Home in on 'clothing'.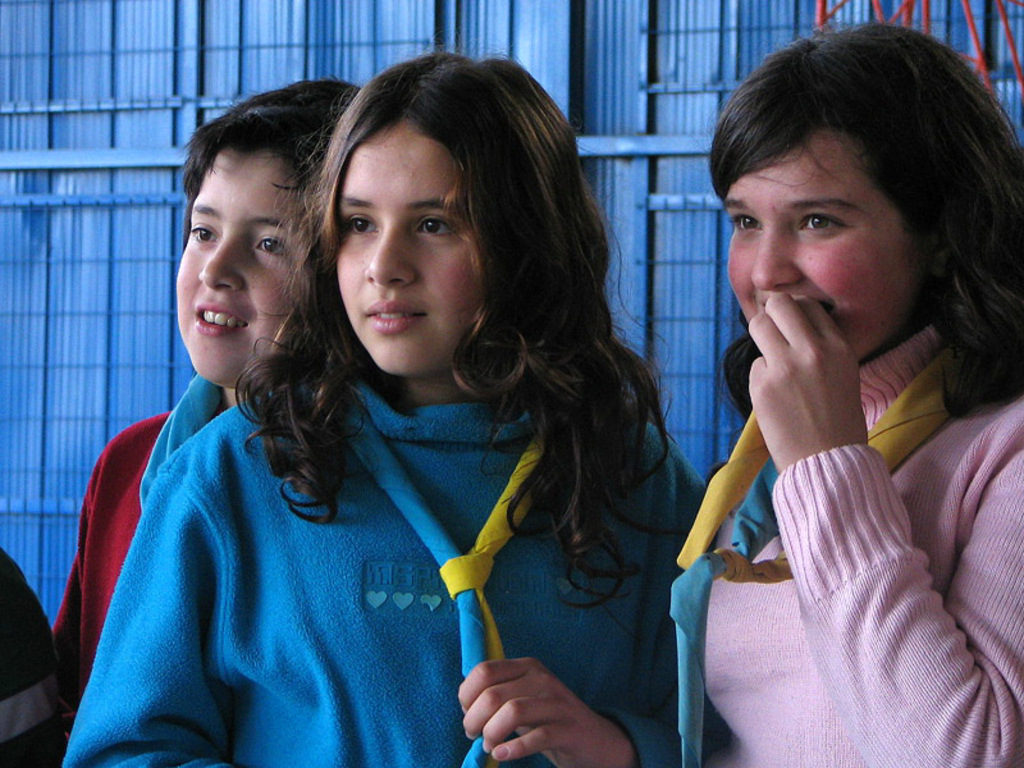
Homed in at <region>0, 549, 60, 767</region>.
